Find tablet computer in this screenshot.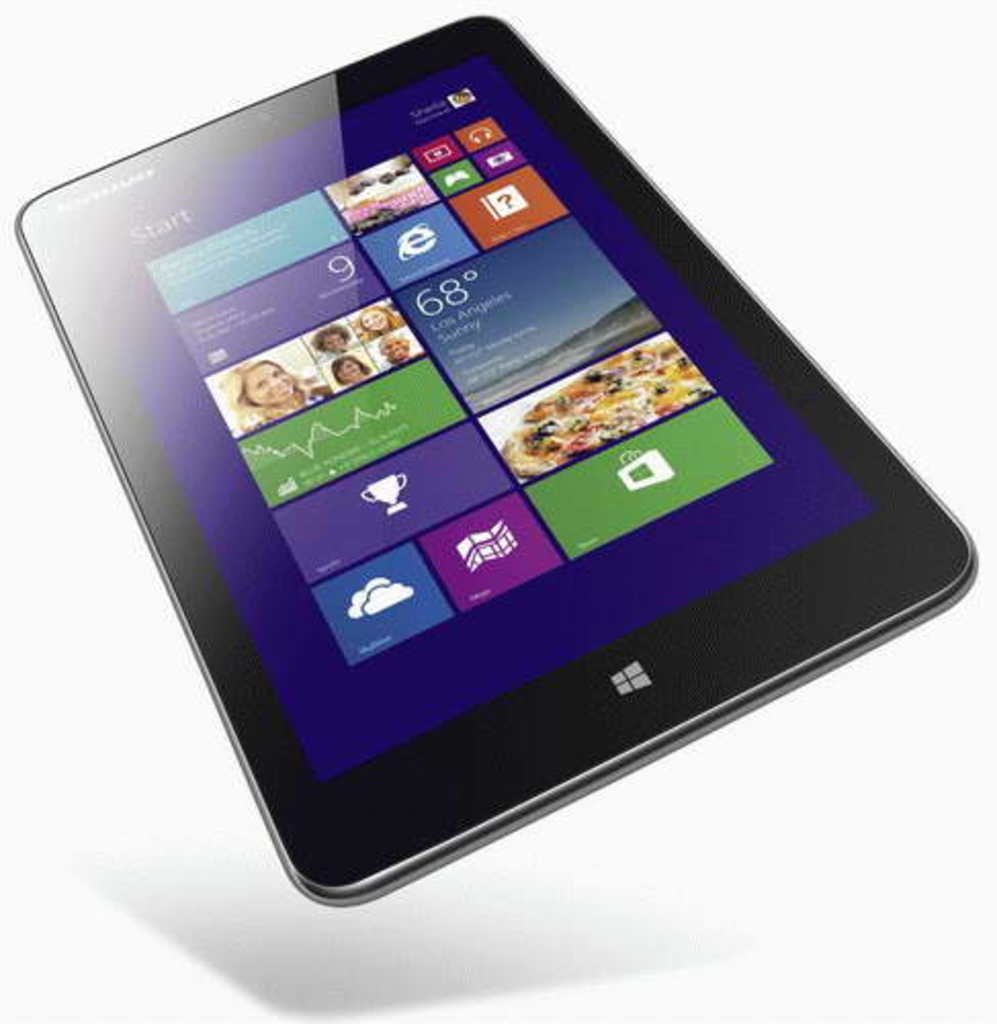
The bounding box for tablet computer is [16, 14, 981, 907].
